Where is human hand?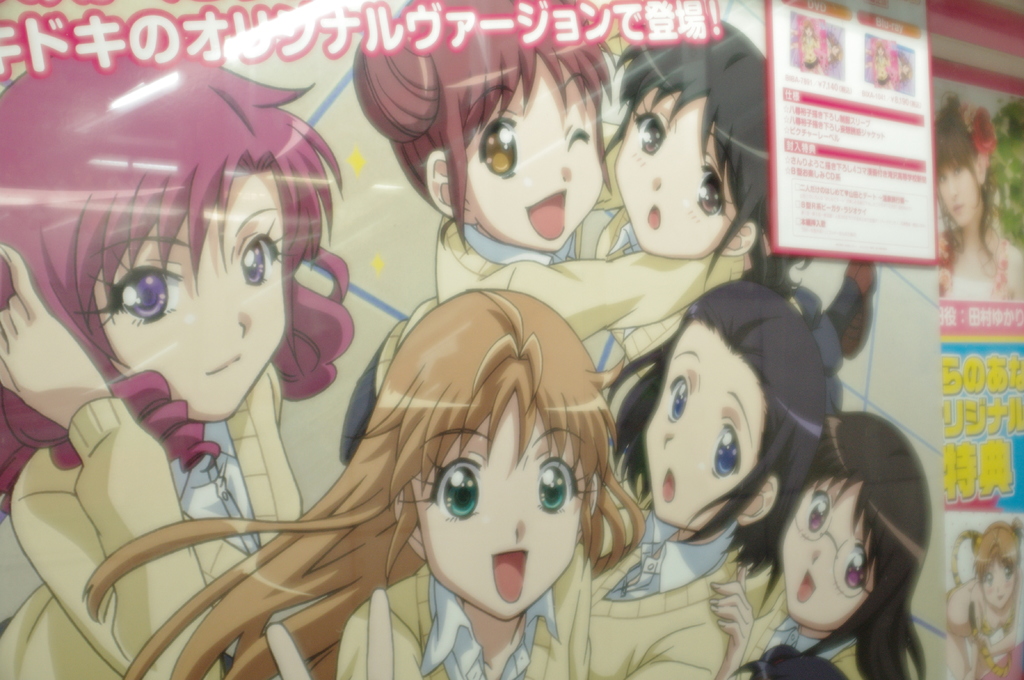
bbox=[968, 632, 993, 656].
